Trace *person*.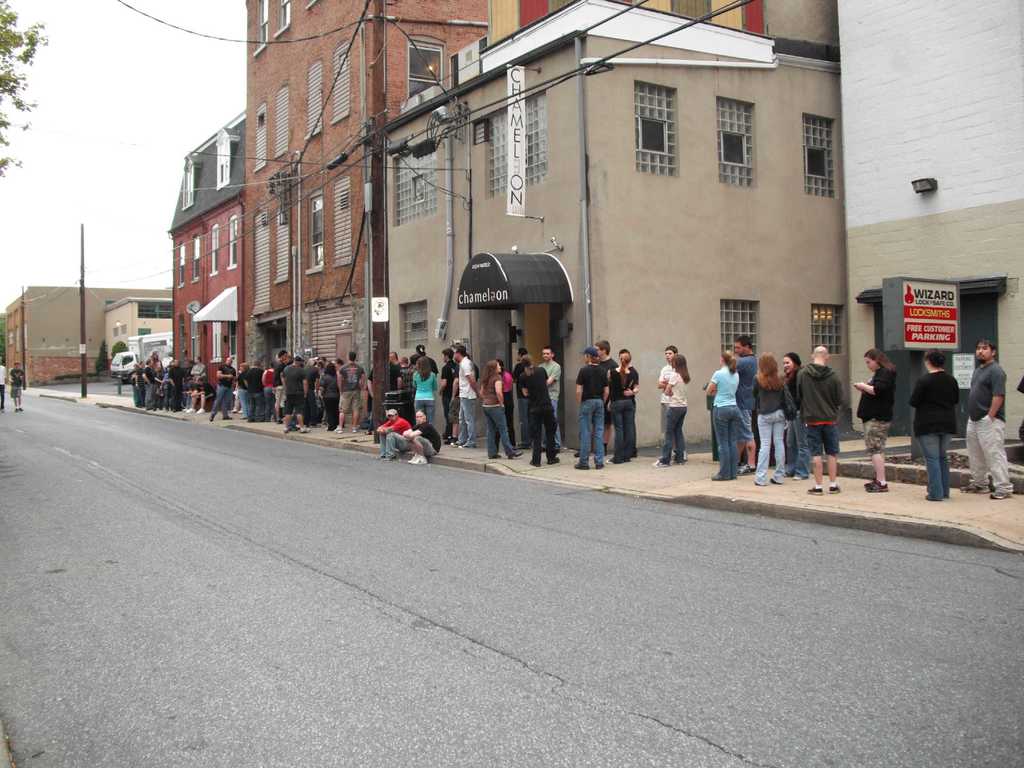
Traced to detection(659, 347, 687, 459).
